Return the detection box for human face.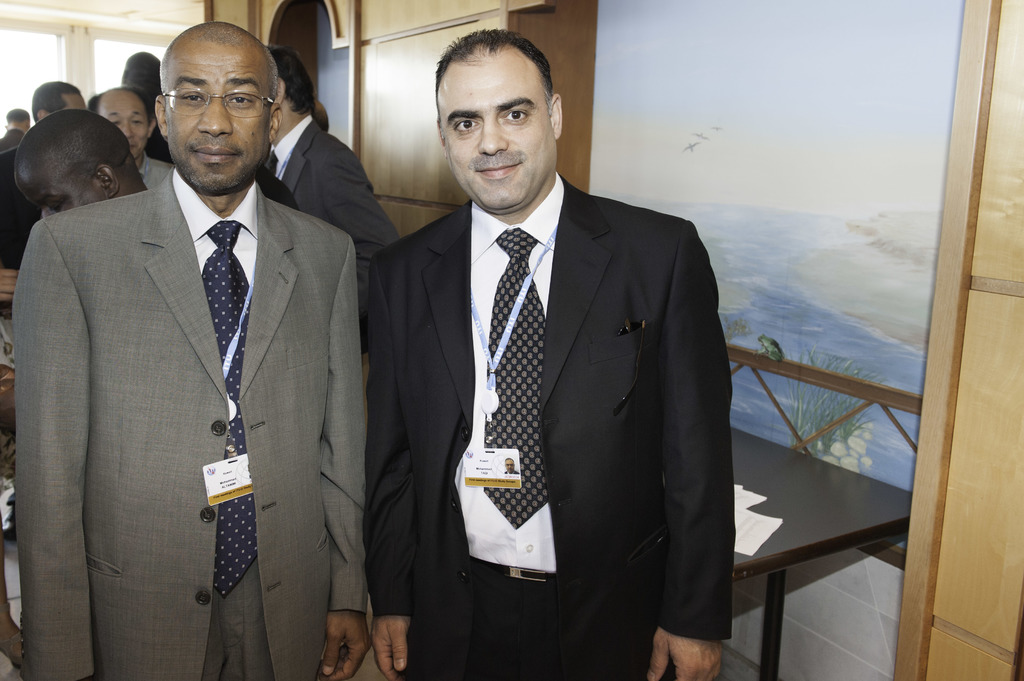
(440, 50, 557, 206).
